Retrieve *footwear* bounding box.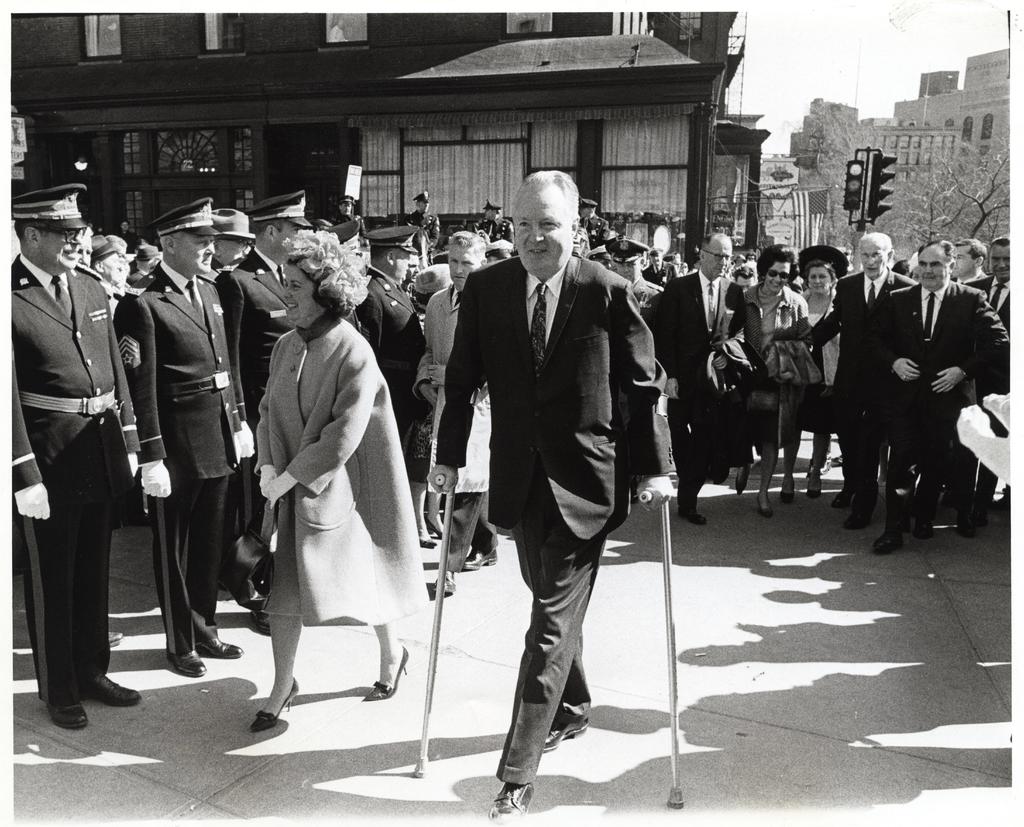
Bounding box: pyautogui.locateOnScreen(677, 506, 711, 526).
